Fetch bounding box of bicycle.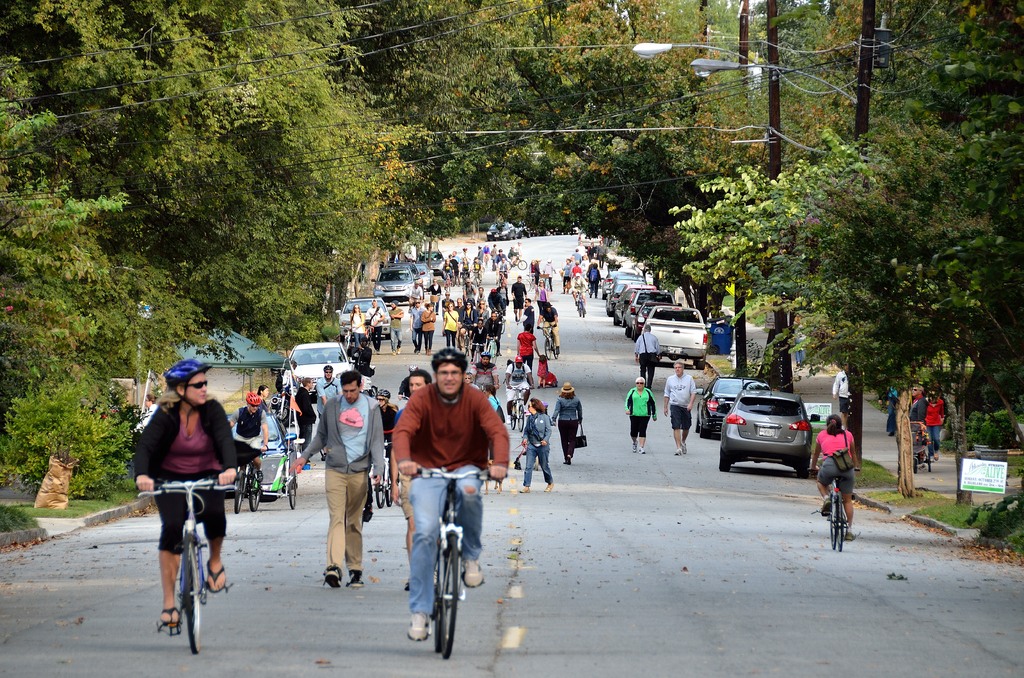
Bbox: x1=473, y1=271, x2=482, y2=287.
